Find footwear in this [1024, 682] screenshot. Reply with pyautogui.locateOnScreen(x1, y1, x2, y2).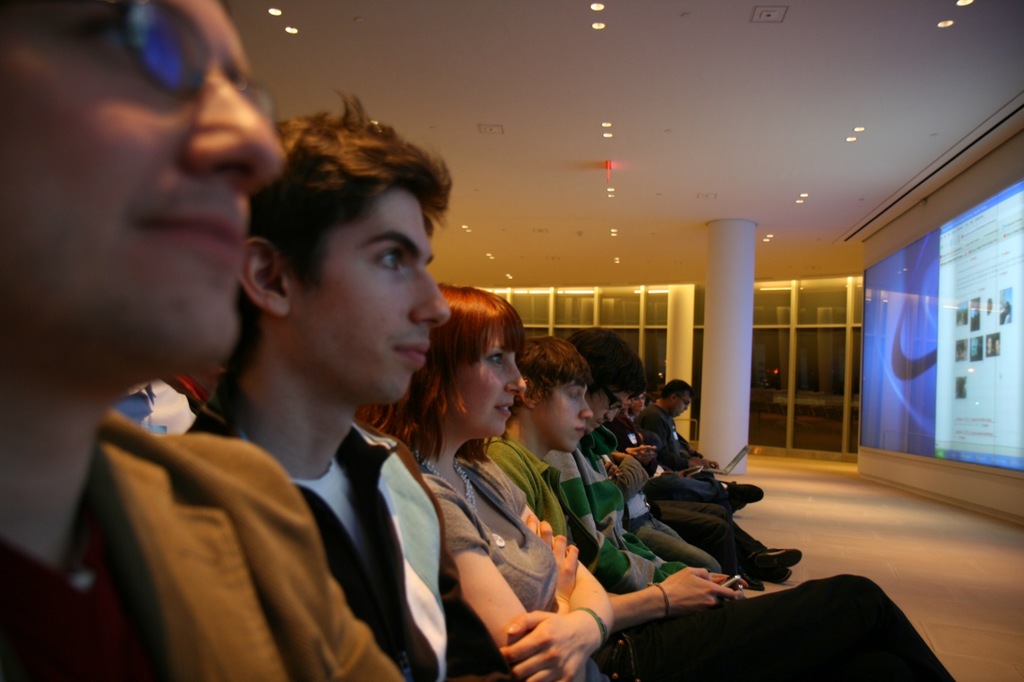
pyautogui.locateOnScreen(723, 480, 765, 508).
